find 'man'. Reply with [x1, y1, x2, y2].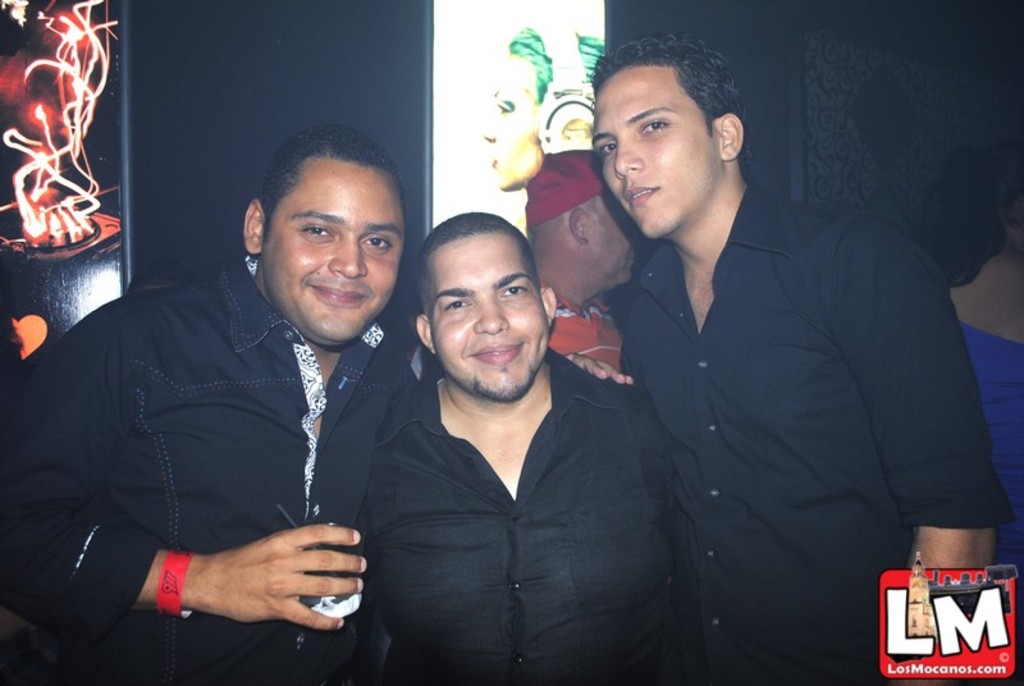
[498, 148, 641, 375].
